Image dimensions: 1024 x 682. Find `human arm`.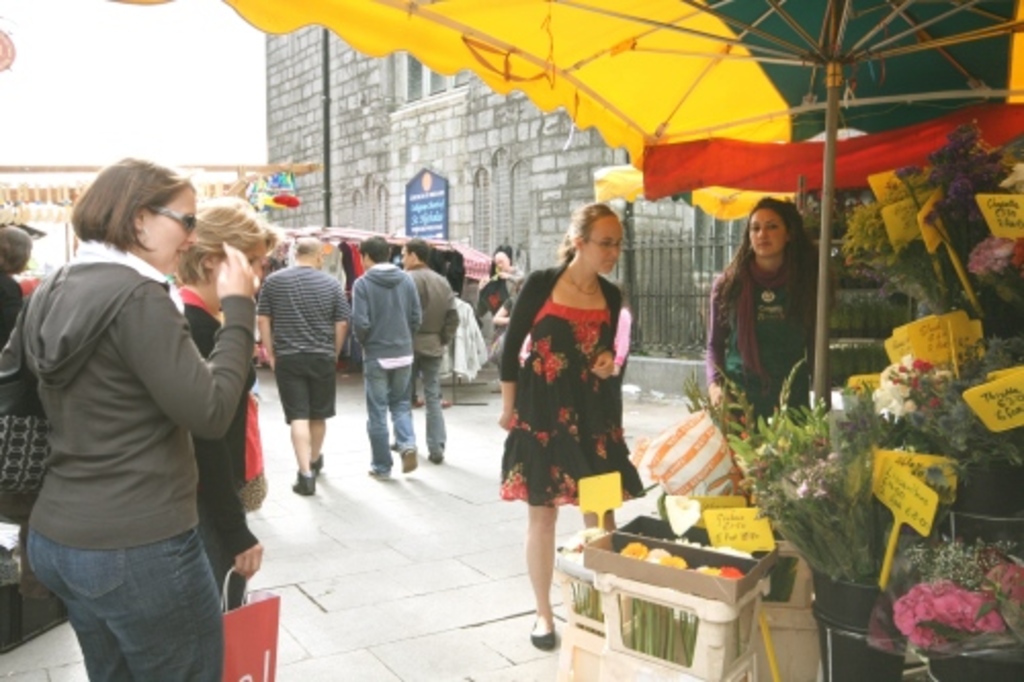
[left=401, top=279, right=422, bottom=342].
